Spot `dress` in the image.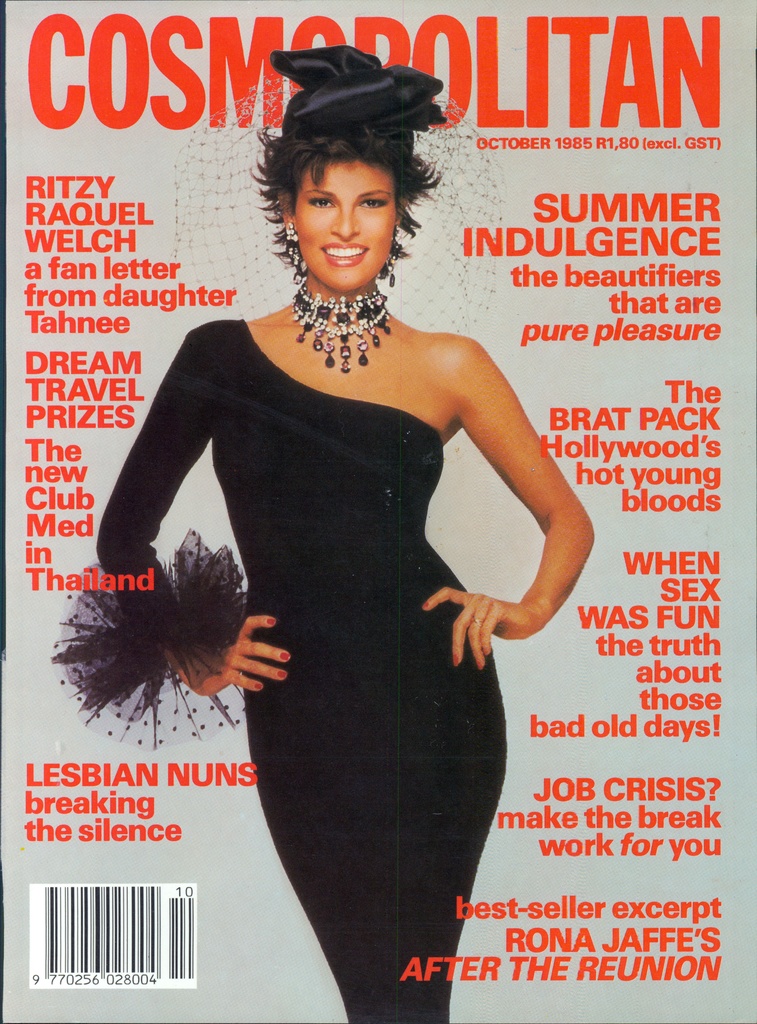
`dress` found at bbox(134, 309, 545, 853).
